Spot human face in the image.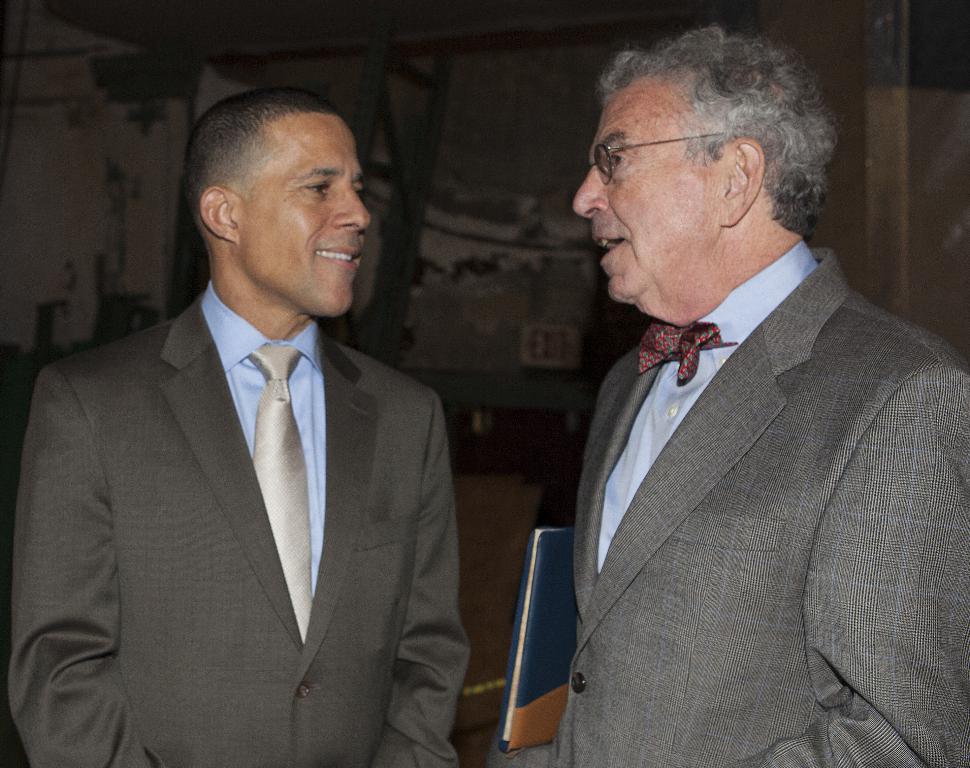
human face found at <region>241, 109, 370, 327</region>.
